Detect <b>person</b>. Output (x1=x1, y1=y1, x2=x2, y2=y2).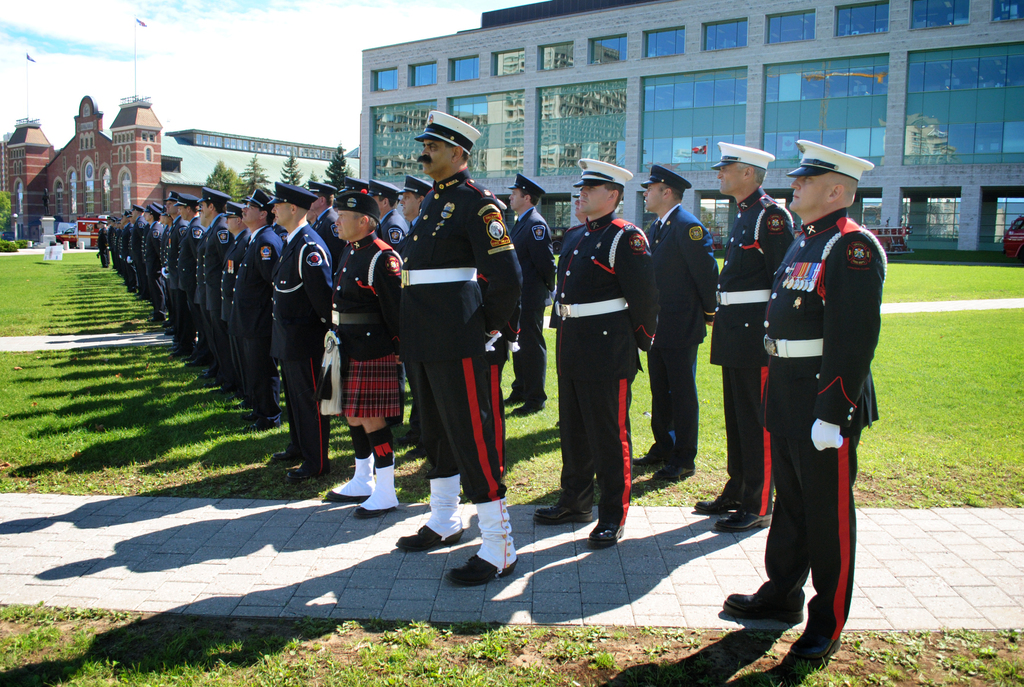
(x1=231, y1=183, x2=289, y2=436).
